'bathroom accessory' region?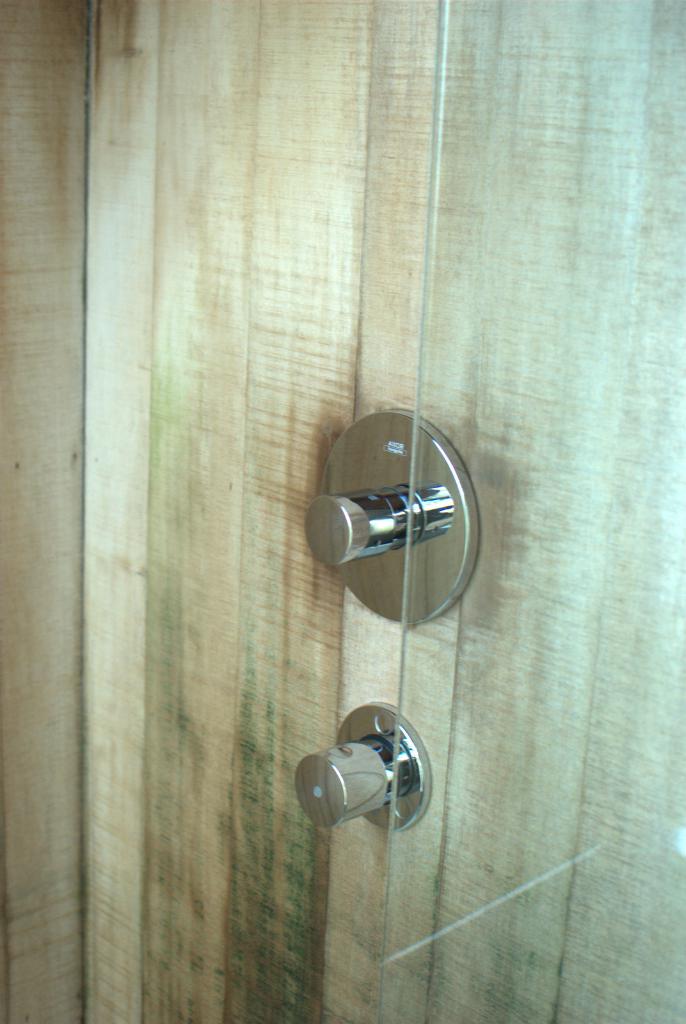
l=295, t=702, r=431, b=831
